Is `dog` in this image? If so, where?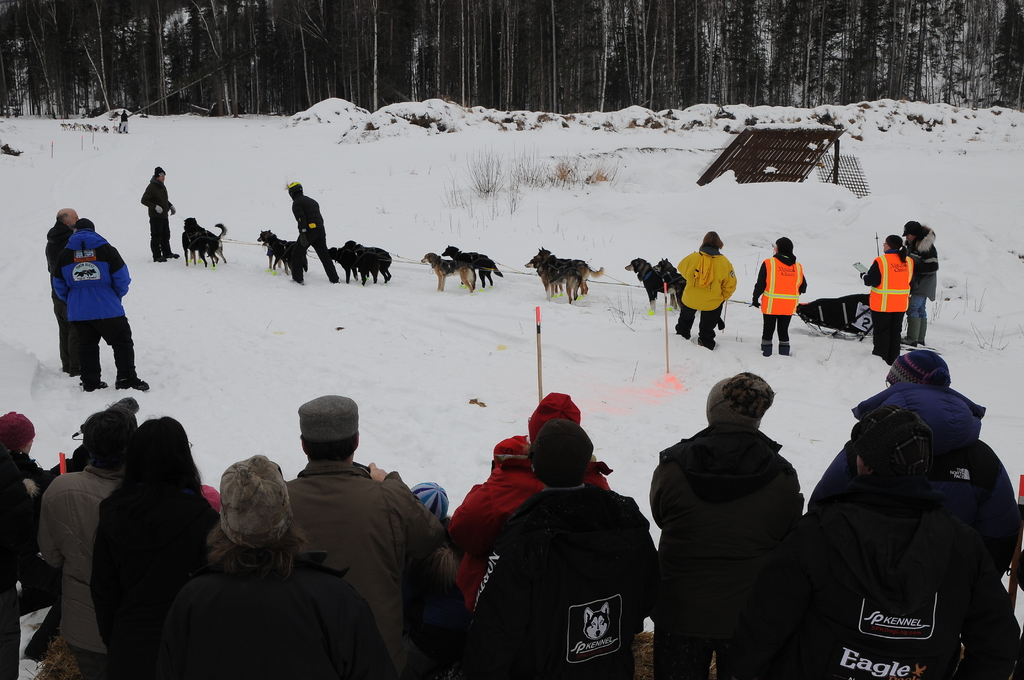
Yes, at bbox=[264, 234, 303, 272].
